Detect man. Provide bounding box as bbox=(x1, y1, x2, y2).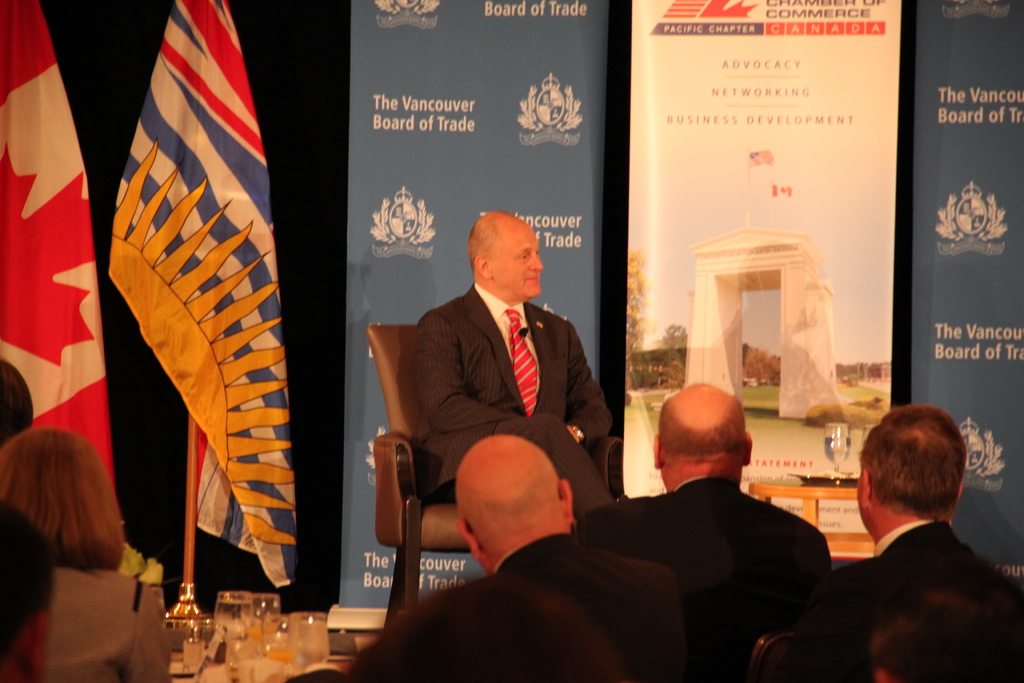
bbox=(830, 405, 1023, 682).
